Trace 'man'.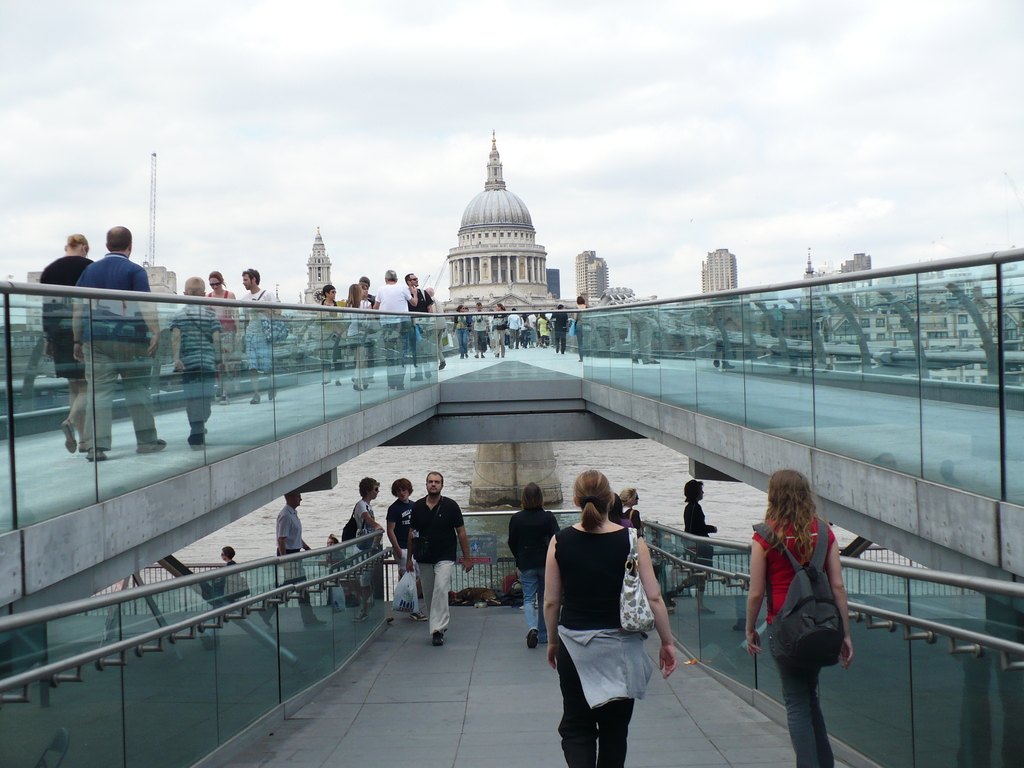
Traced to {"x1": 397, "y1": 488, "x2": 462, "y2": 637}.
